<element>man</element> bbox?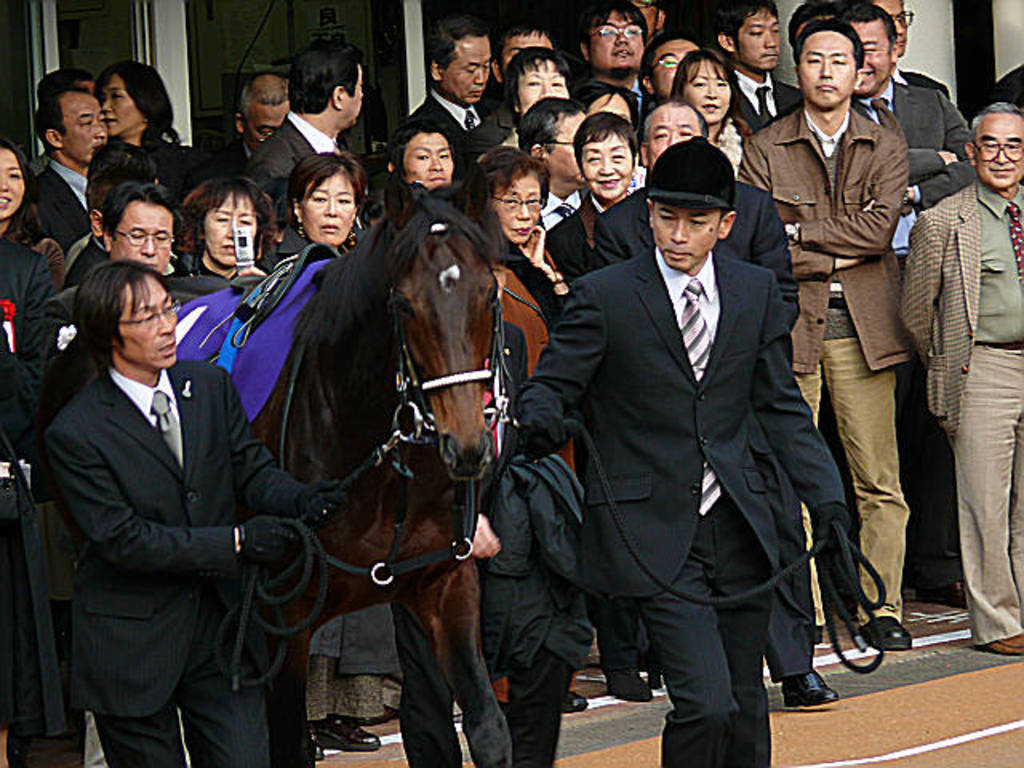
512 106 597 240
